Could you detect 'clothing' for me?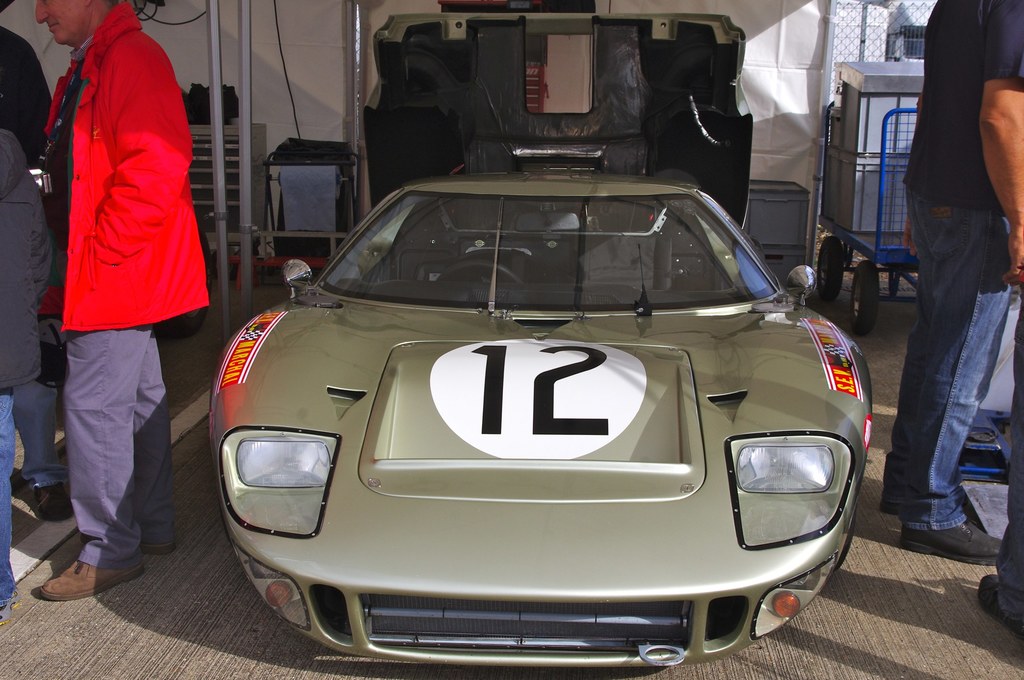
Detection result: box(1, 121, 75, 583).
